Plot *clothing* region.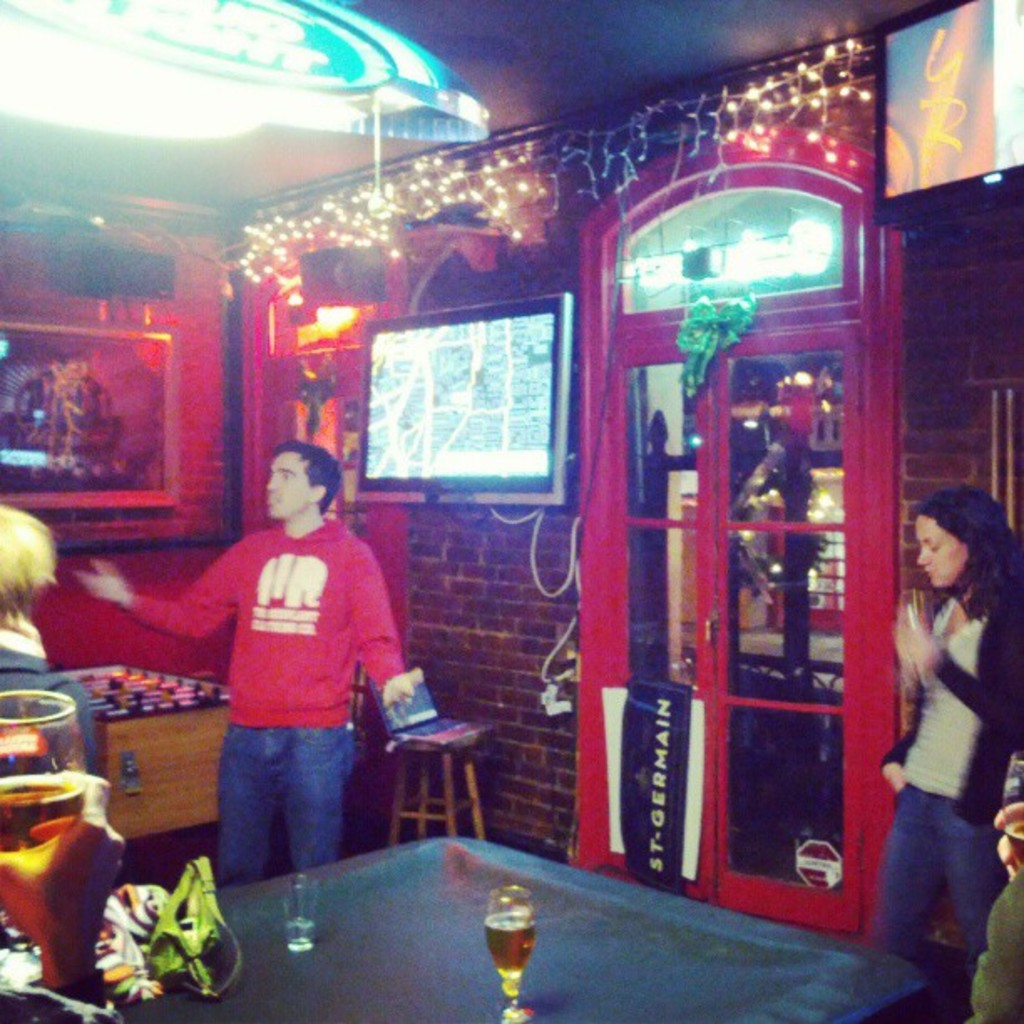
Plotted at (196,465,407,899).
